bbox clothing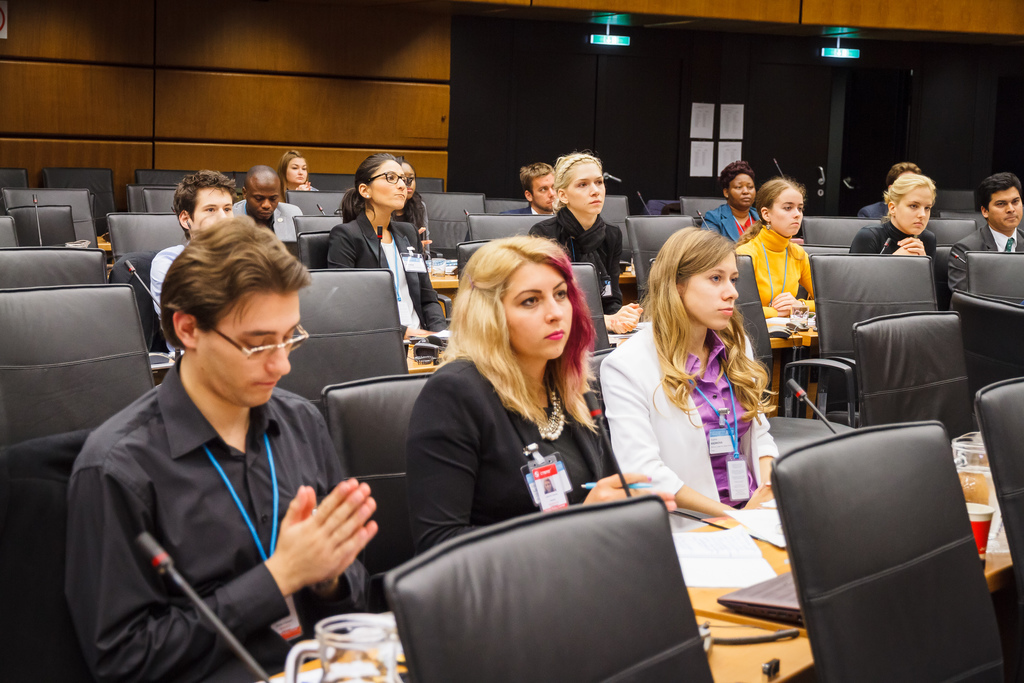
(408, 329, 619, 557)
